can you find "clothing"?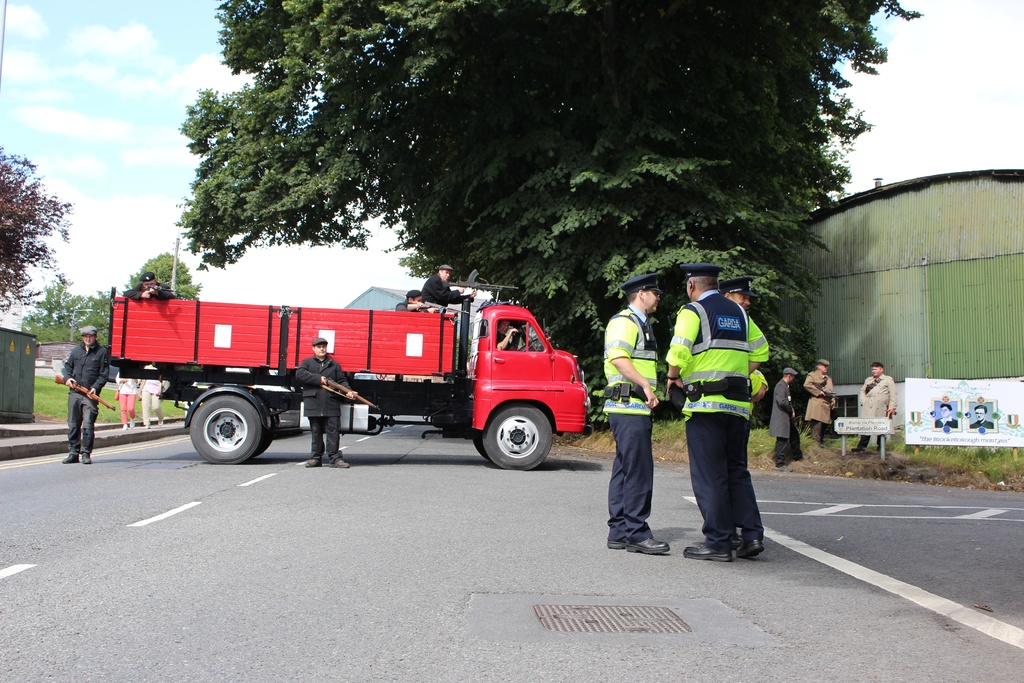
Yes, bounding box: region(422, 272, 473, 318).
